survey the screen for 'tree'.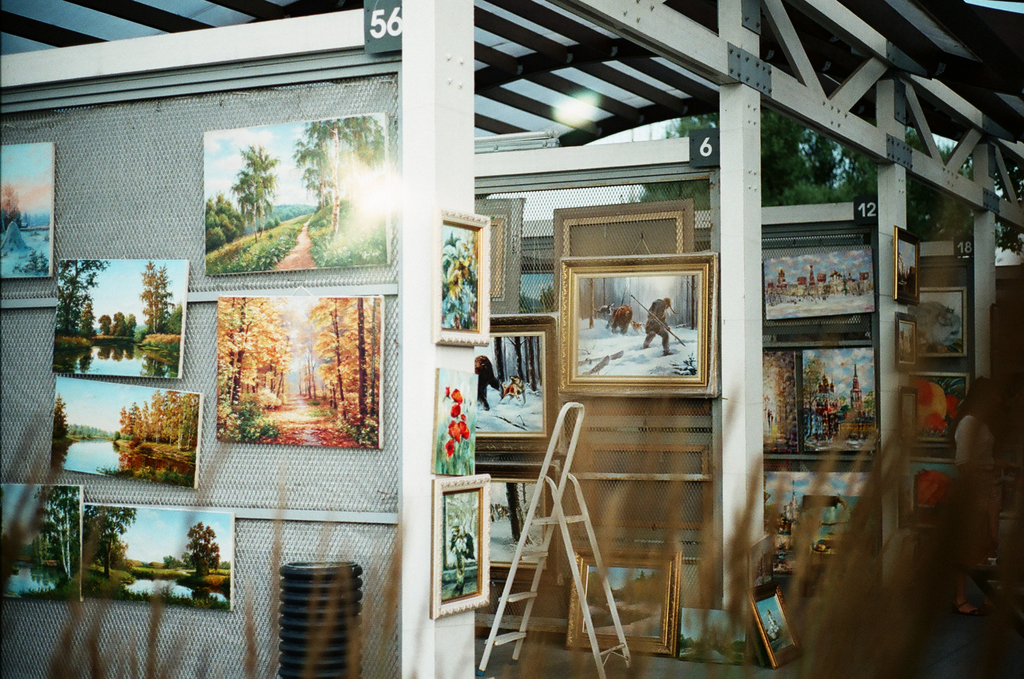
Survey found: 52 391 73 456.
